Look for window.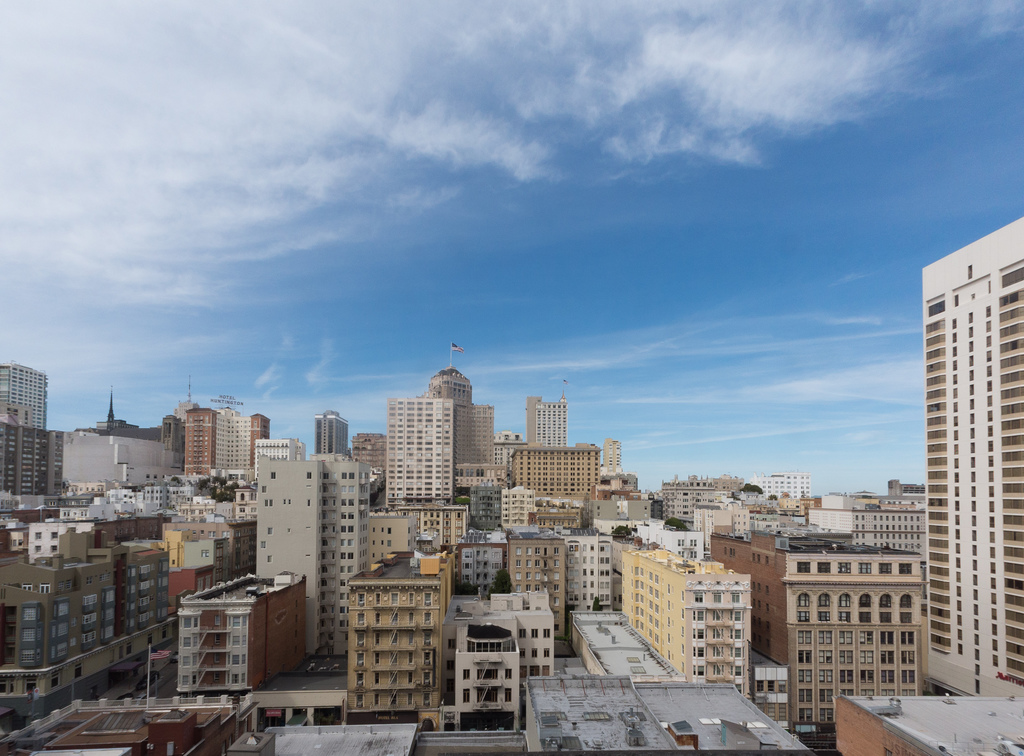
Found: Rect(820, 595, 832, 607).
